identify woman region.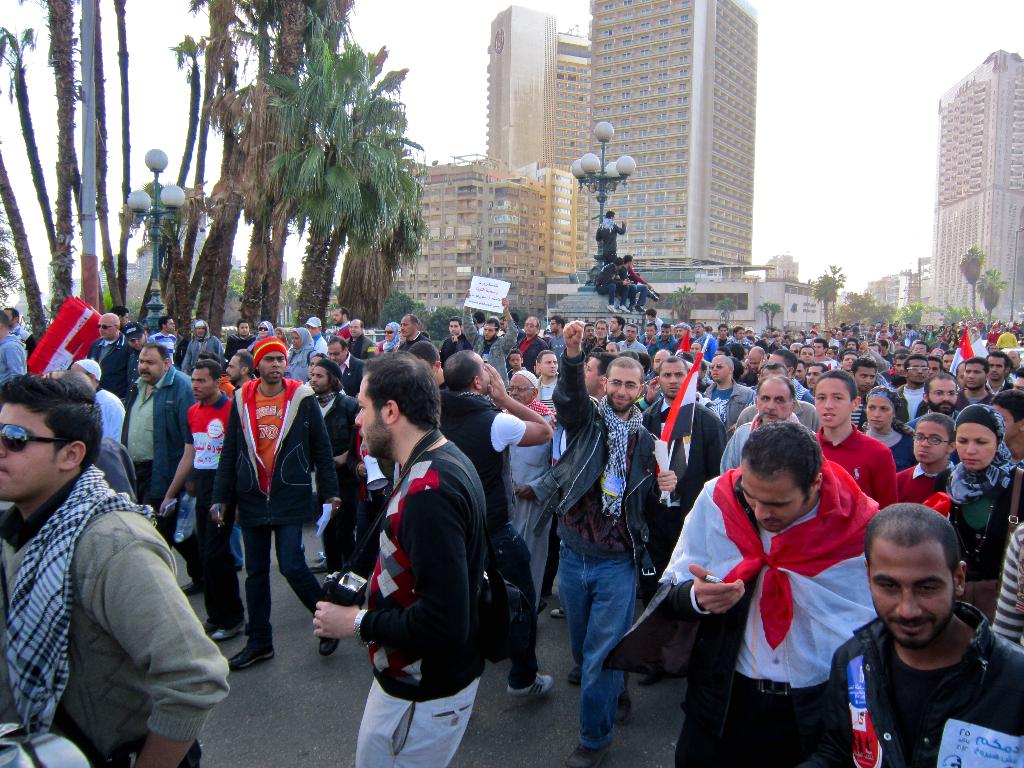
Region: 927:406:1023:615.
